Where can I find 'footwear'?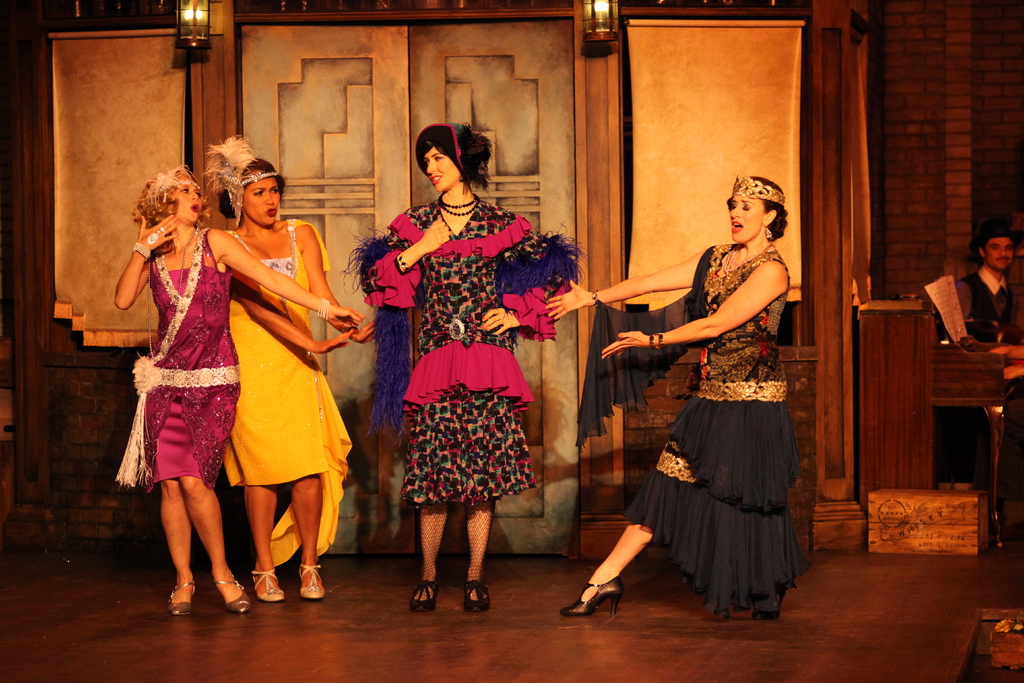
You can find it at 744/594/771/623.
